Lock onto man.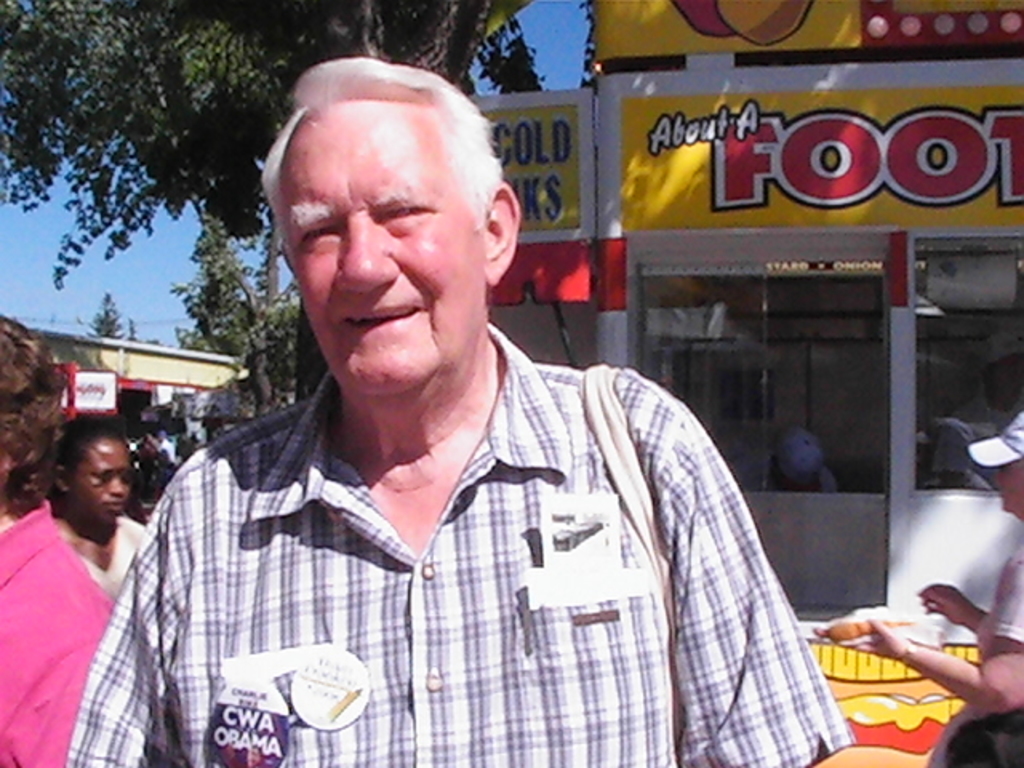
Locked: Rect(61, 75, 827, 717).
